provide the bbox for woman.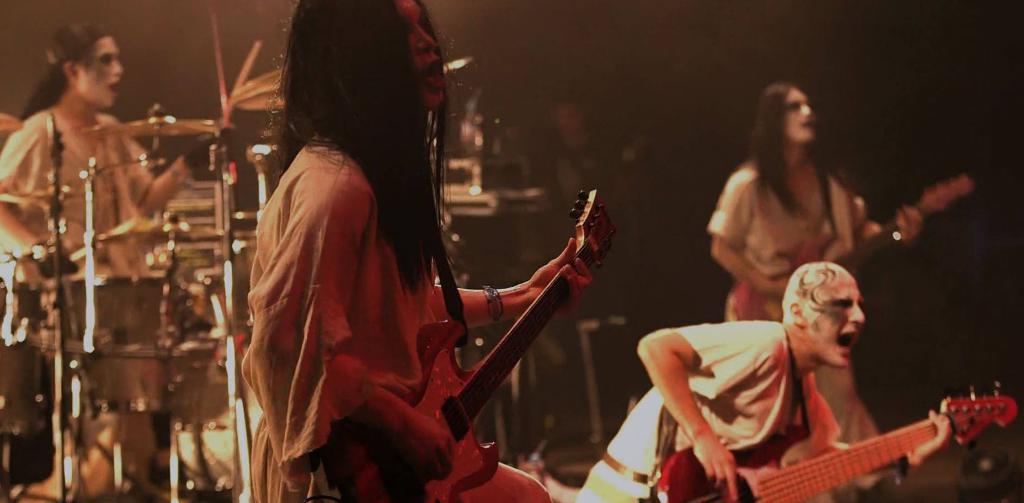
(x1=0, y1=20, x2=190, y2=502).
